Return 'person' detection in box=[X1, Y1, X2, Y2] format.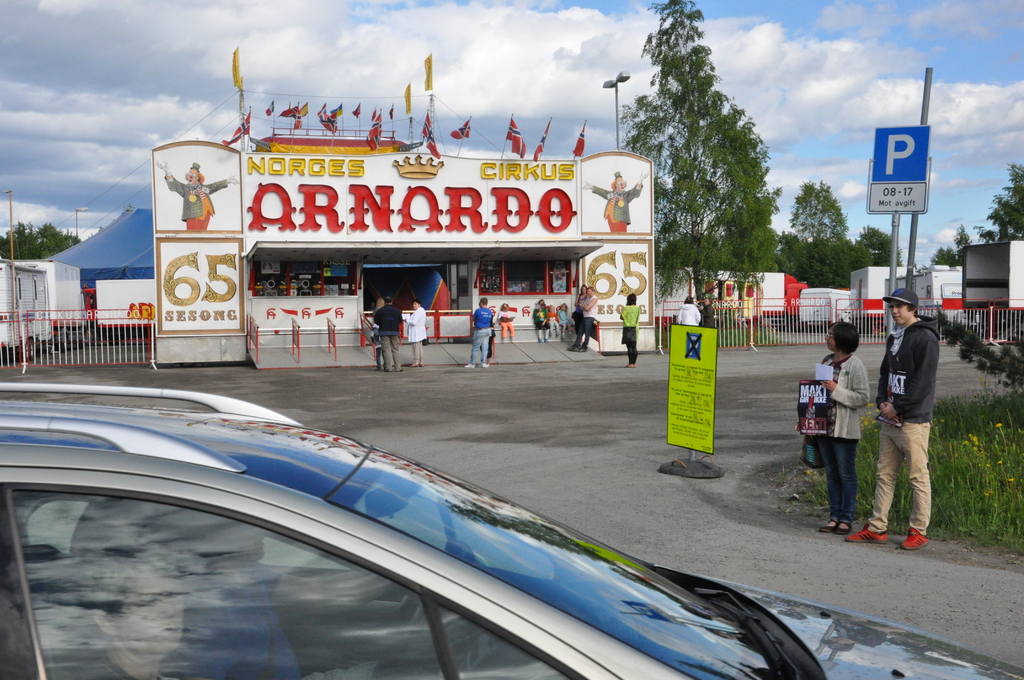
box=[461, 301, 497, 370].
